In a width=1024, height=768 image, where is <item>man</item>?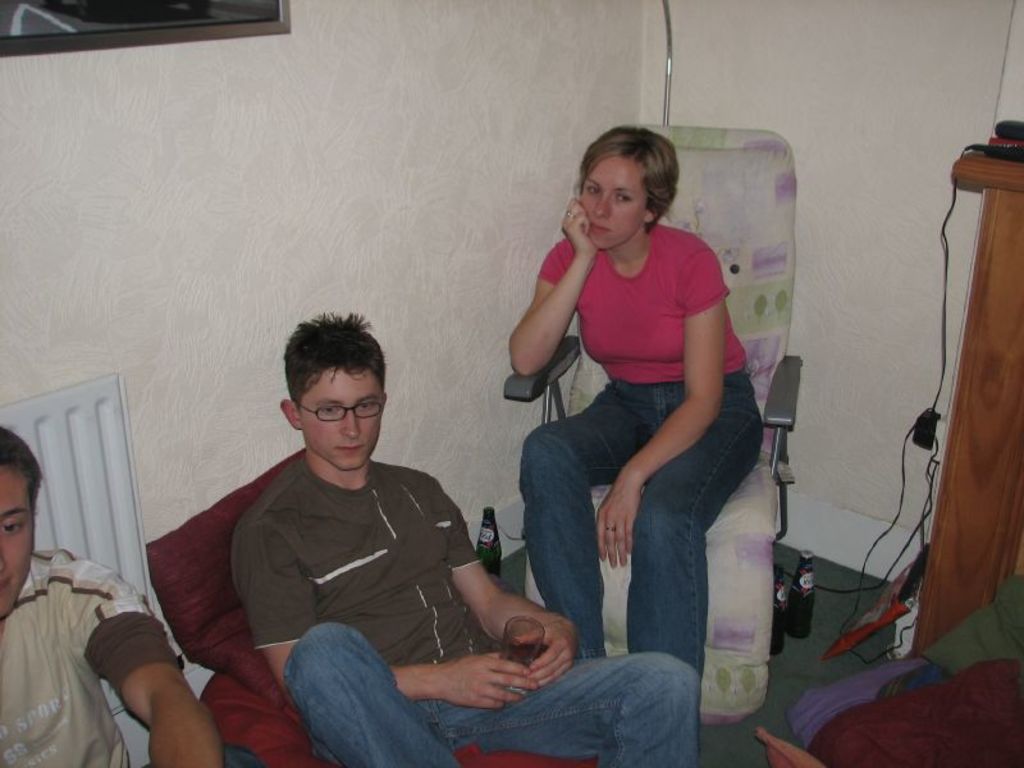
crop(210, 224, 701, 754).
